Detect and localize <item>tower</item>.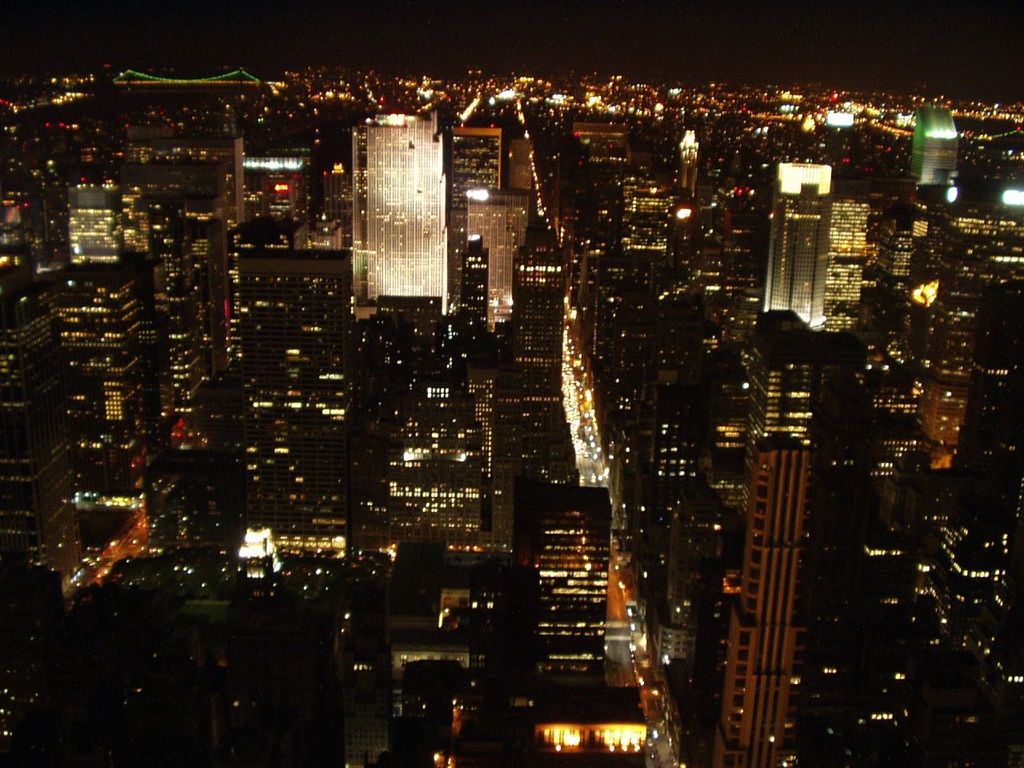
Localized at box=[711, 381, 837, 760].
